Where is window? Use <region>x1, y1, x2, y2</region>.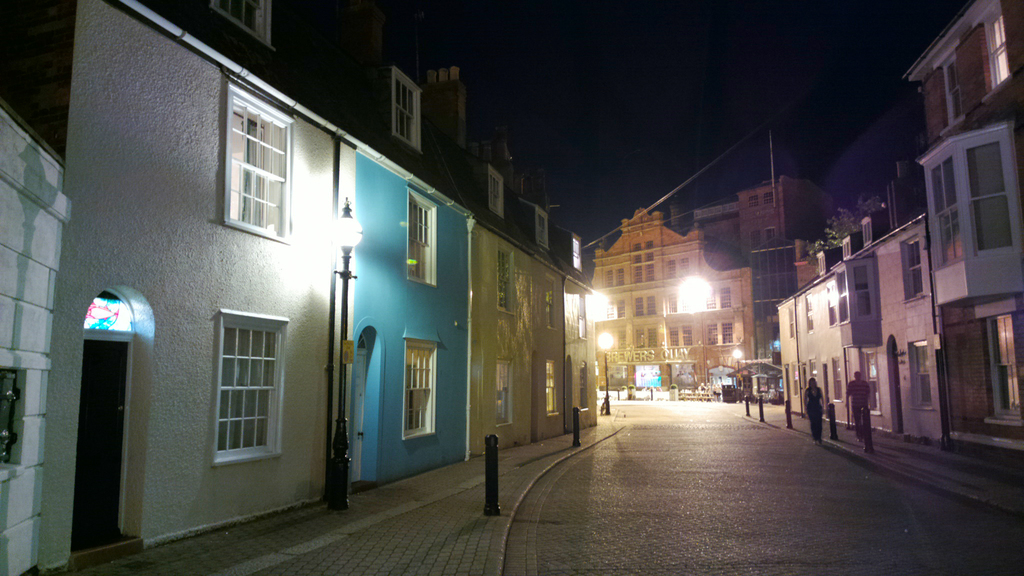
<region>851, 269, 872, 310</region>.
